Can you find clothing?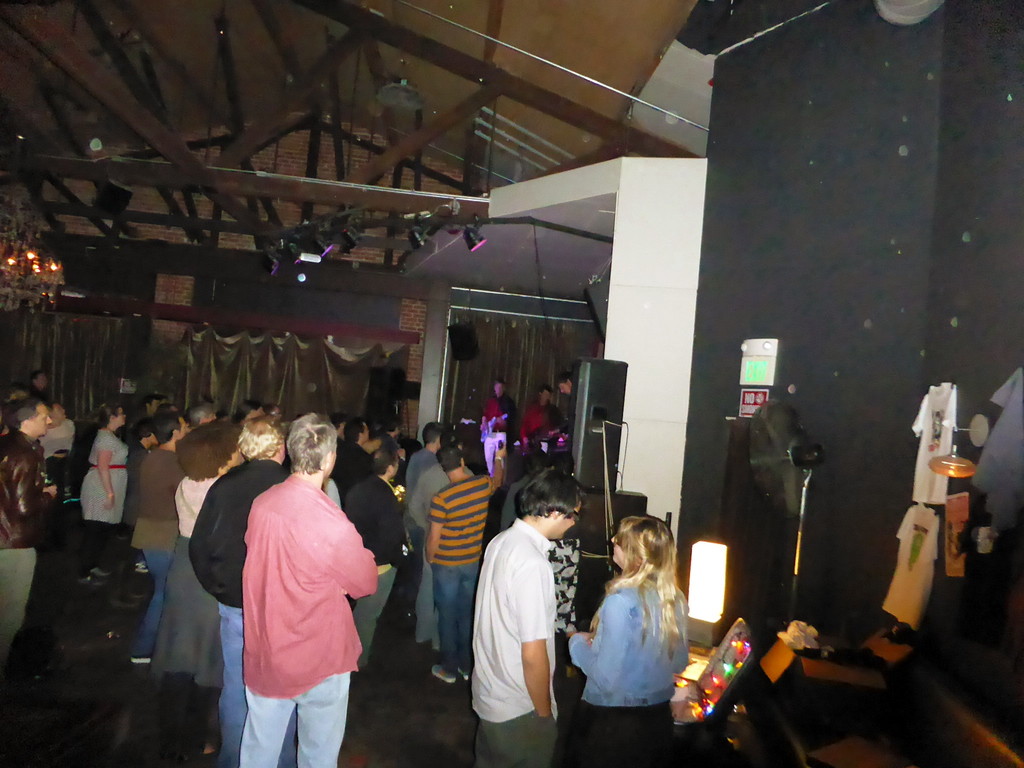
Yes, bounding box: (228,468,375,736).
